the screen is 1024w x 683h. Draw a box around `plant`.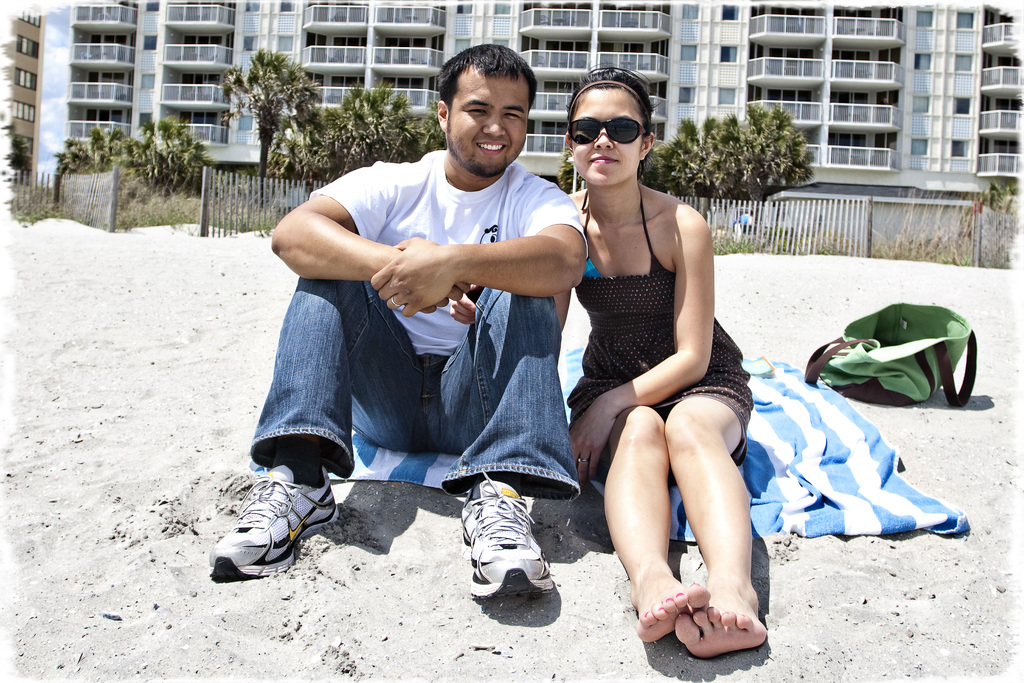
{"x1": 310, "y1": 67, "x2": 372, "y2": 186}.
